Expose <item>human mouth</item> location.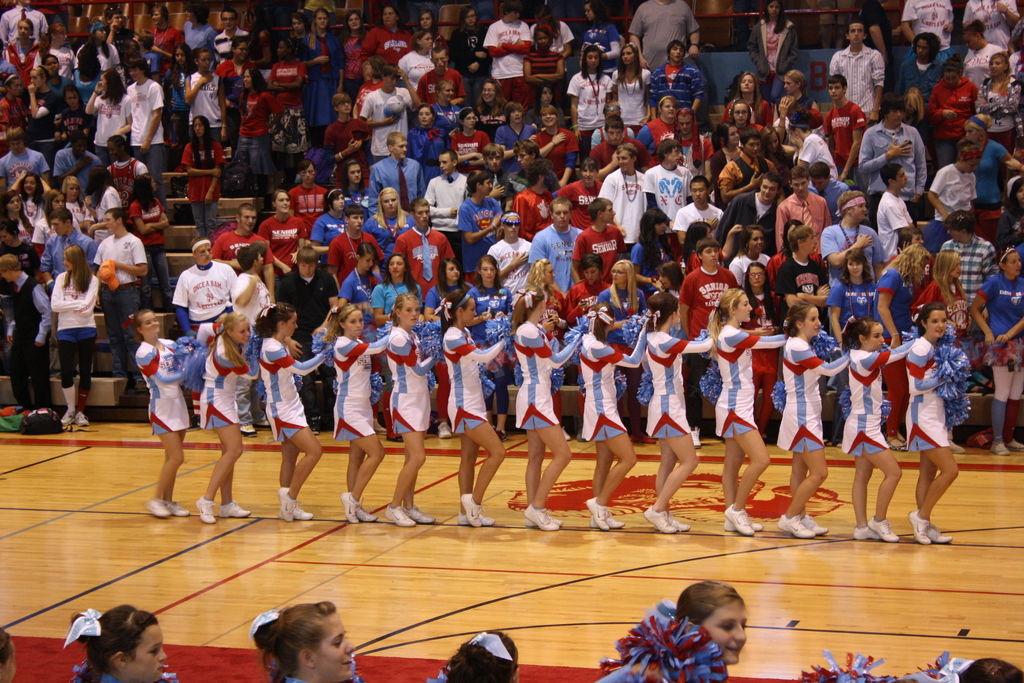
Exposed at left=342, top=658, right=352, bottom=667.
